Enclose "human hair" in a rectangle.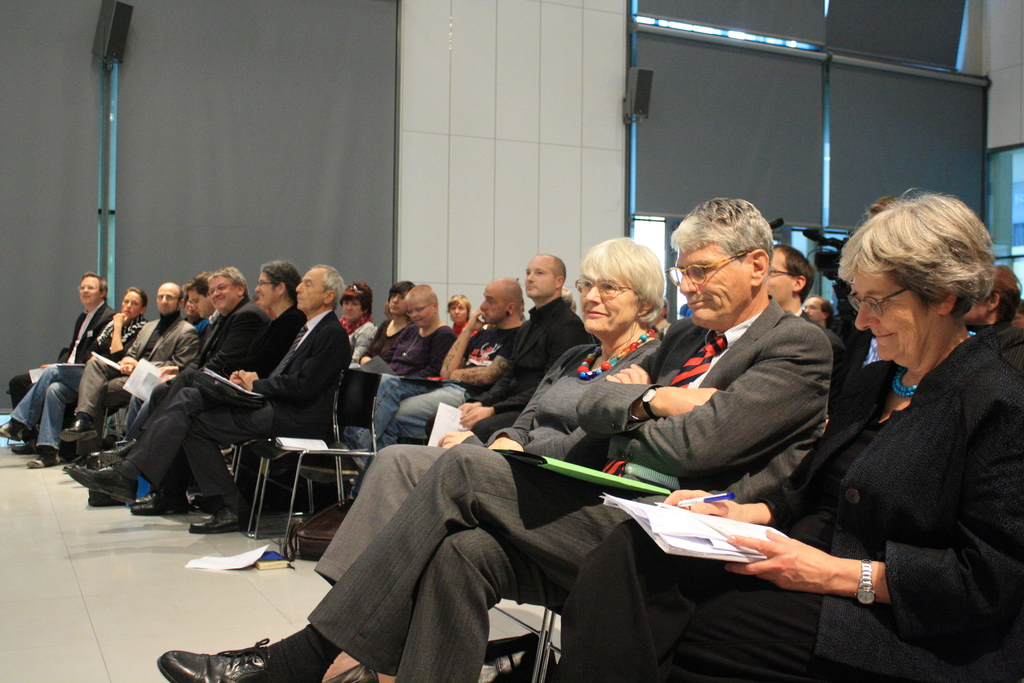
pyautogui.locateOnScreen(259, 259, 305, 306).
